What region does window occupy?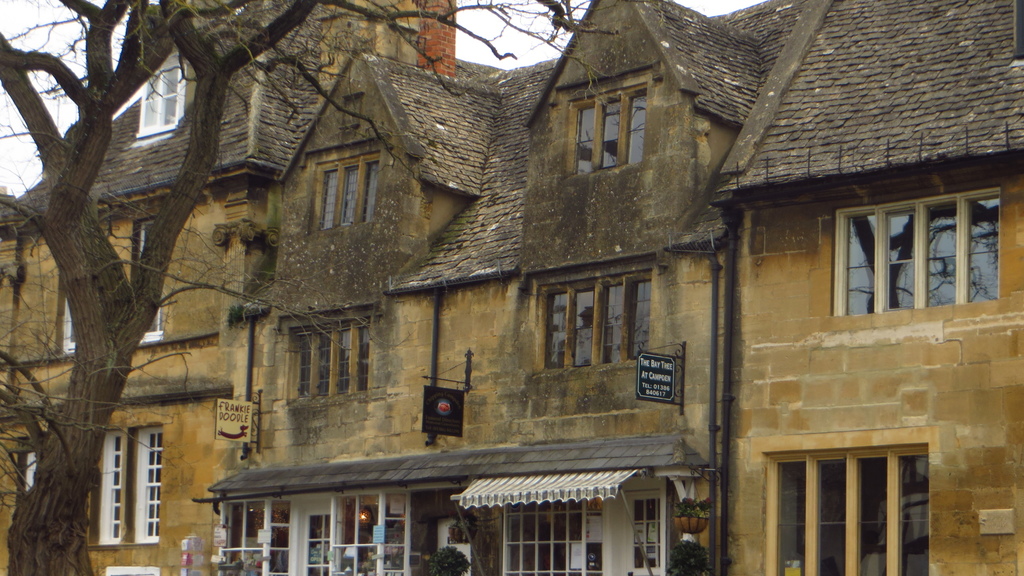
bbox(766, 443, 932, 575).
